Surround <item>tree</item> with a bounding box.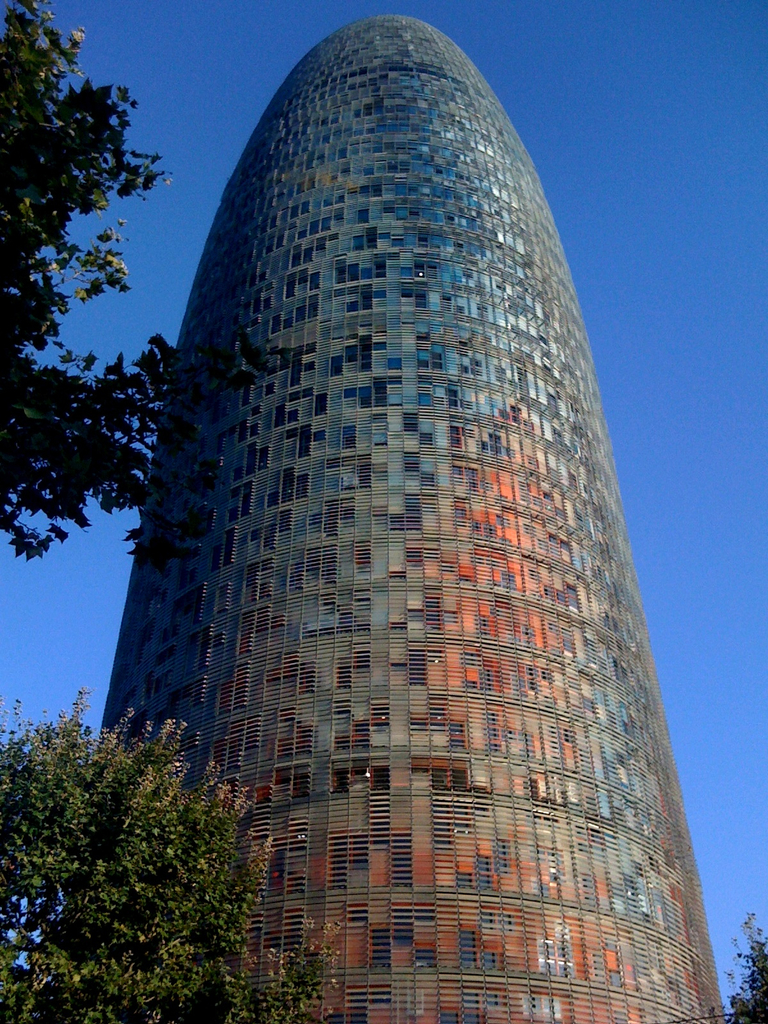
bbox(678, 909, 767, 1023).
